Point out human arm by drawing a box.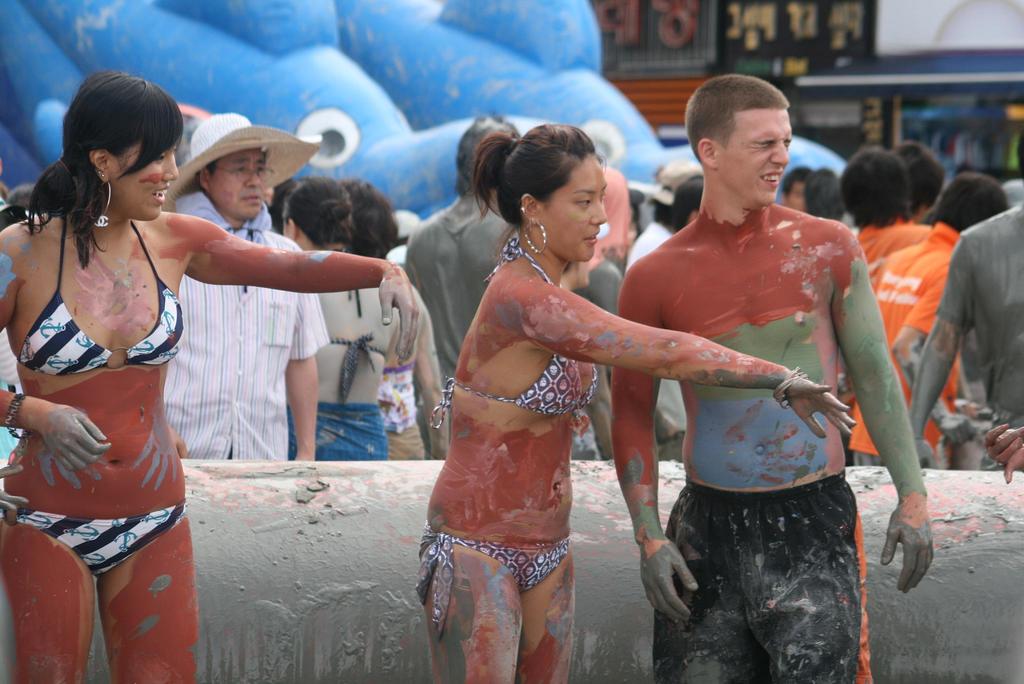
bbox=(499, 277, 855, 441).
